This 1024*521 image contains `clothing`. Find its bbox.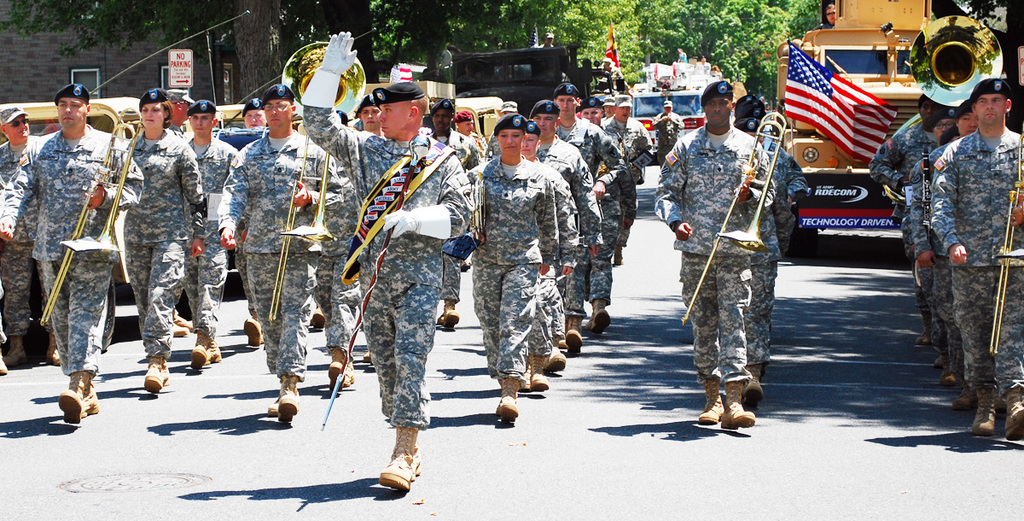
pyautogui.locateOnScreen(518, 155, 576, 354).
